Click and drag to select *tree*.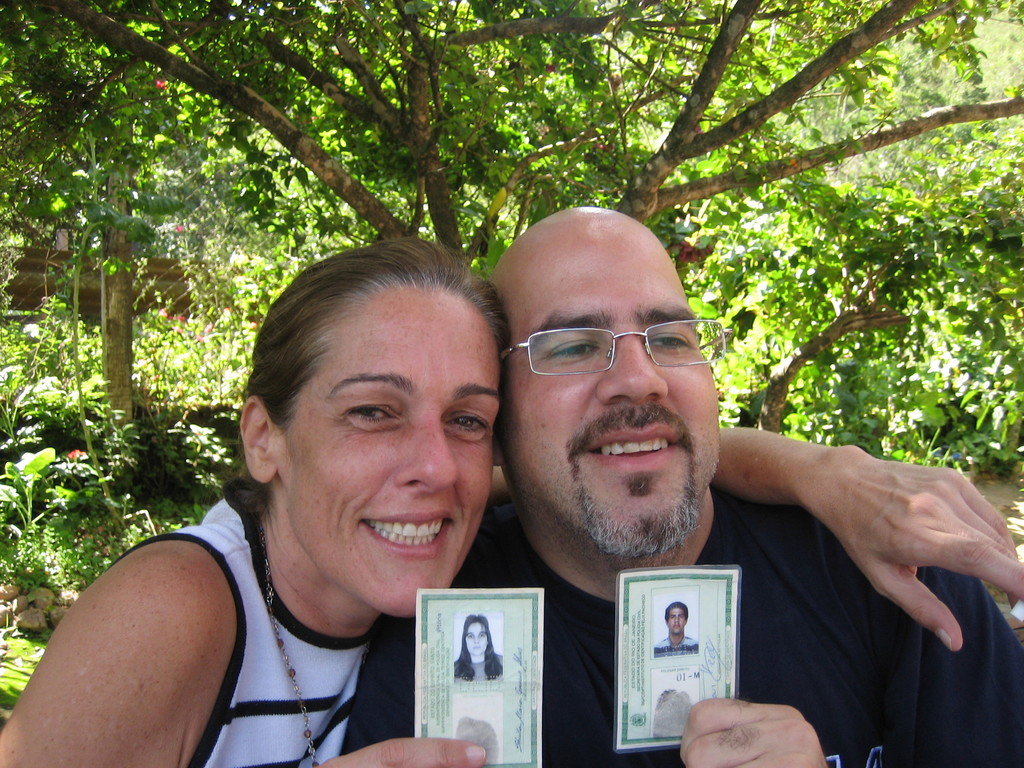
Selection: bbox=(0, 0, 1023, 332).
